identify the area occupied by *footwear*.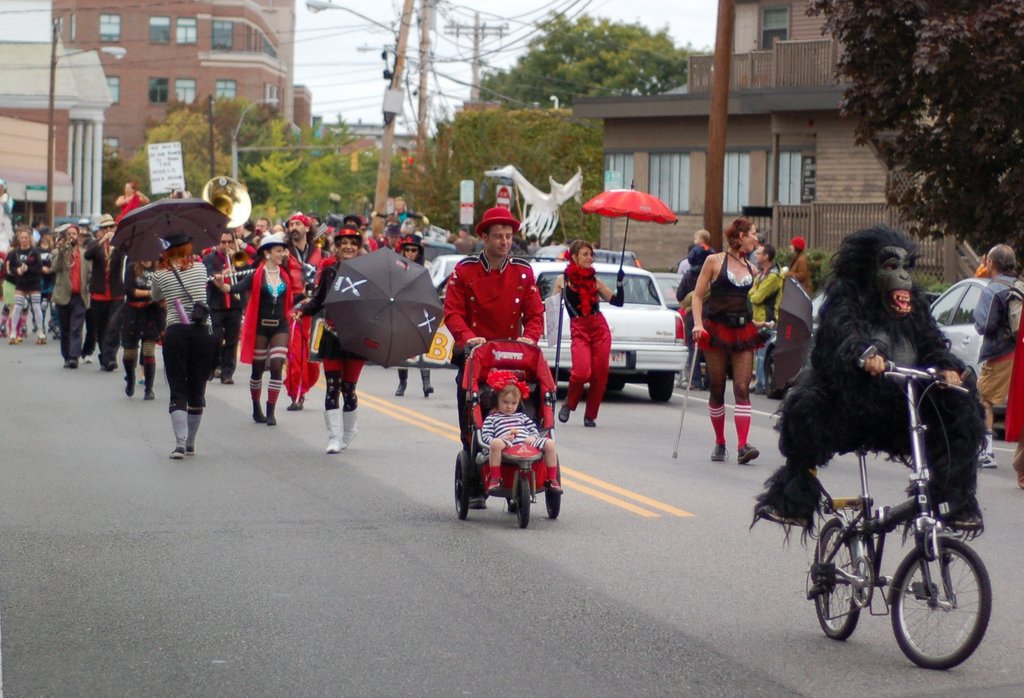
Area: (168,441,189,456).
